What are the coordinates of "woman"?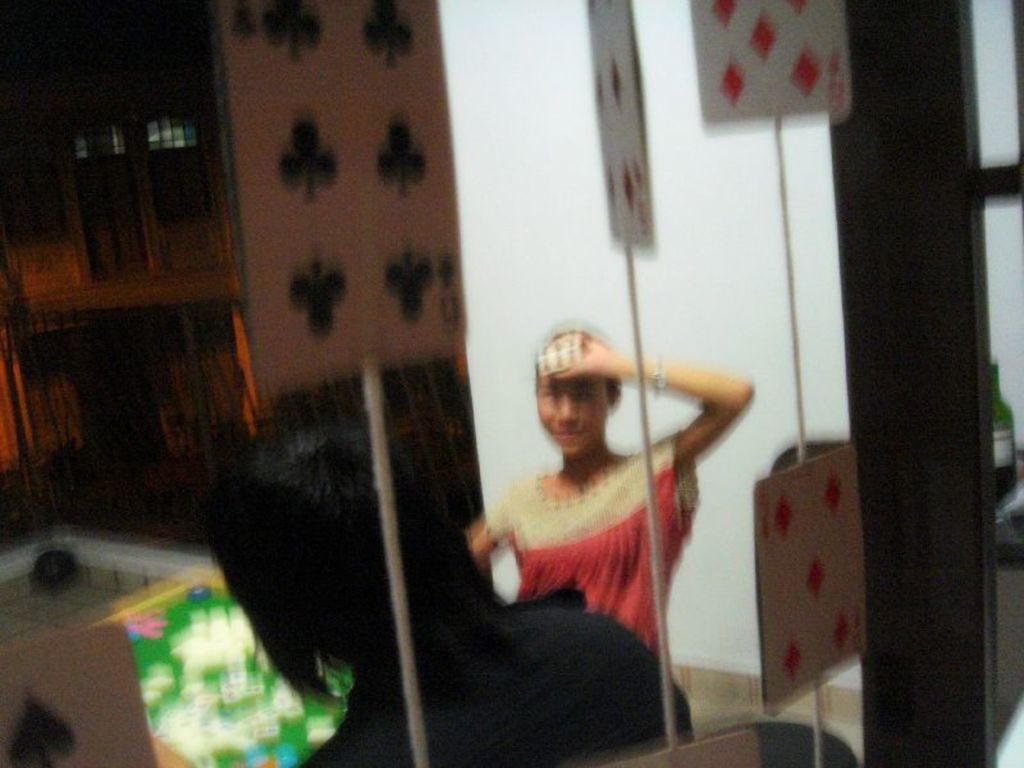
(466, 326, 753, 672).
